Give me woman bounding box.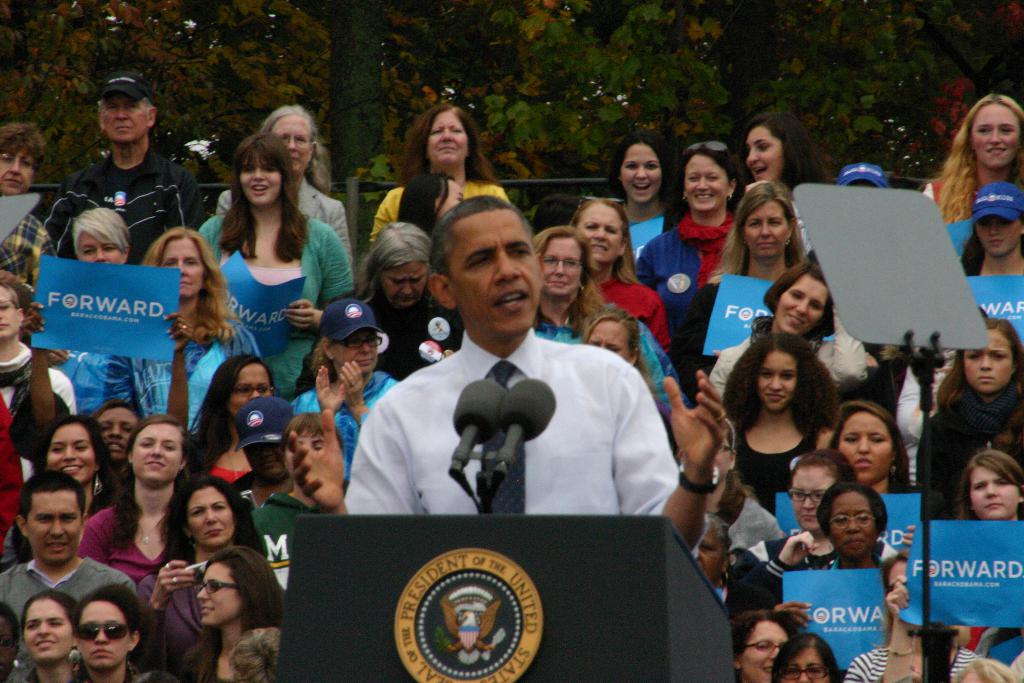
<box>733,607,794,682</box>.
